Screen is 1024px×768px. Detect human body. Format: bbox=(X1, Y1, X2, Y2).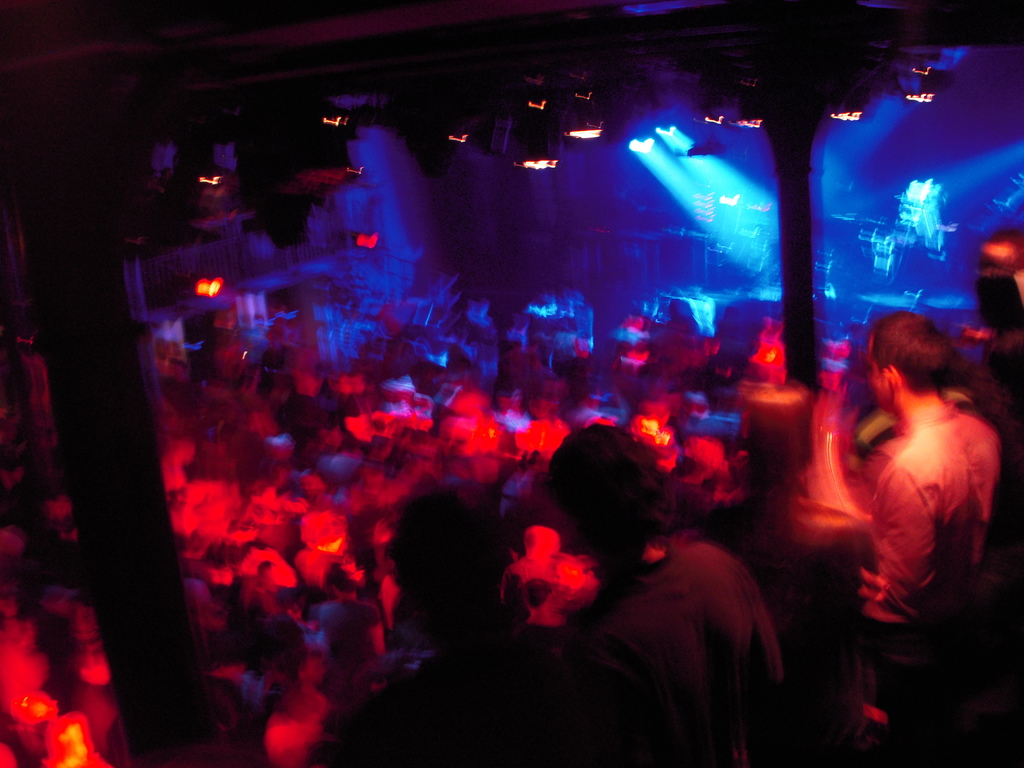
bbox=(862, 318, 995, 634).
